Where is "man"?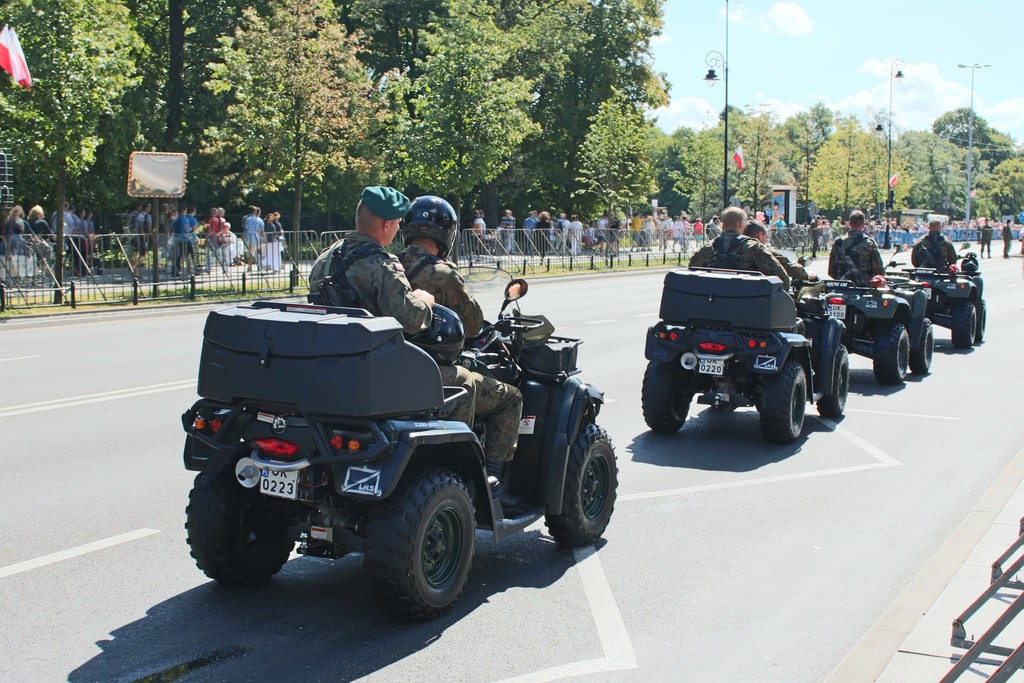
[x1=395, y1=193, x2=497, y2=360].
